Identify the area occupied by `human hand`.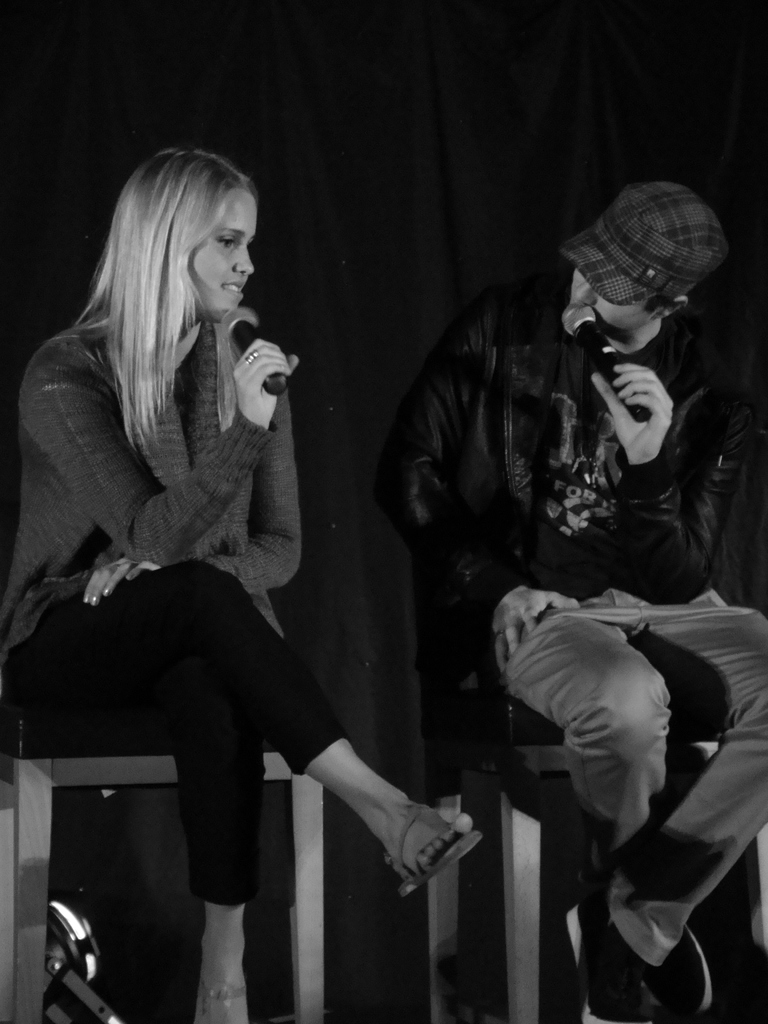
Area: bbox(619, 343, 698, 462).
